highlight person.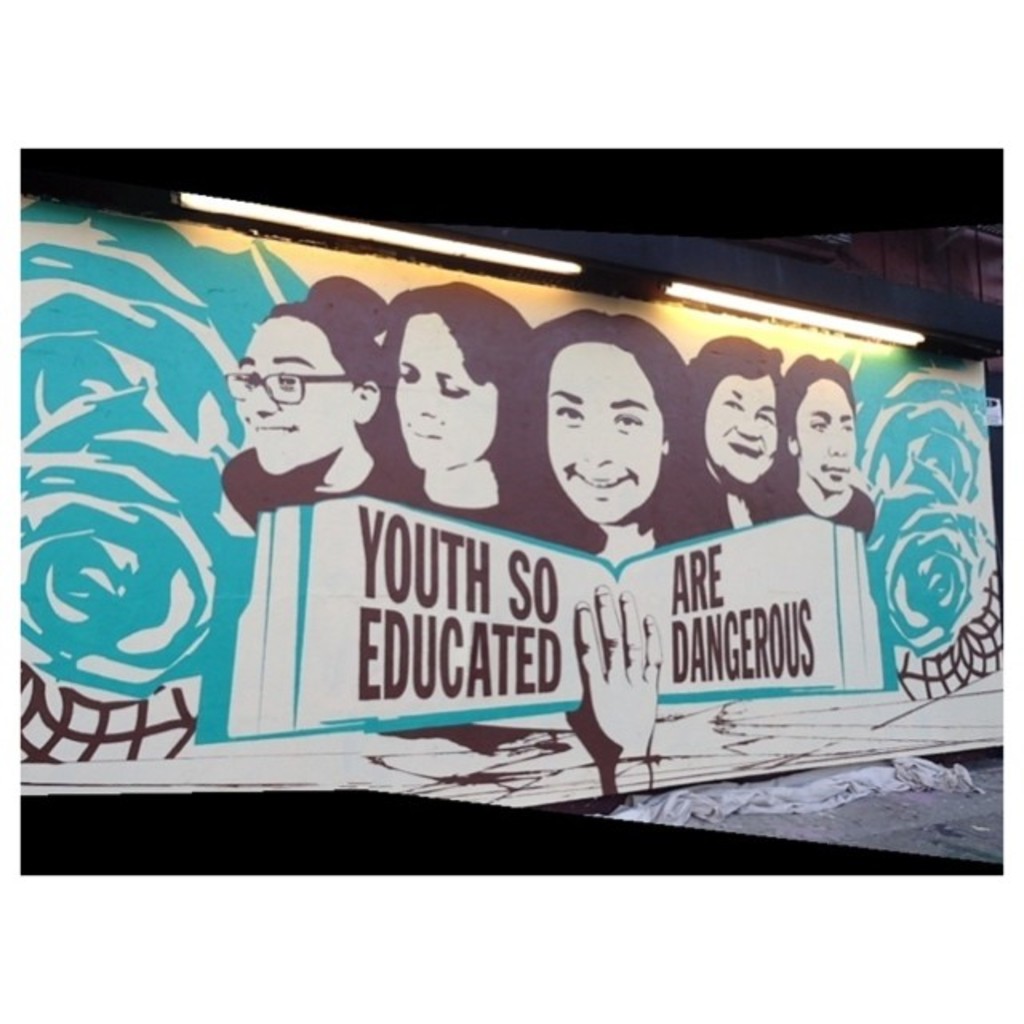
Highlighted region: [522, 306, 709, 568].
